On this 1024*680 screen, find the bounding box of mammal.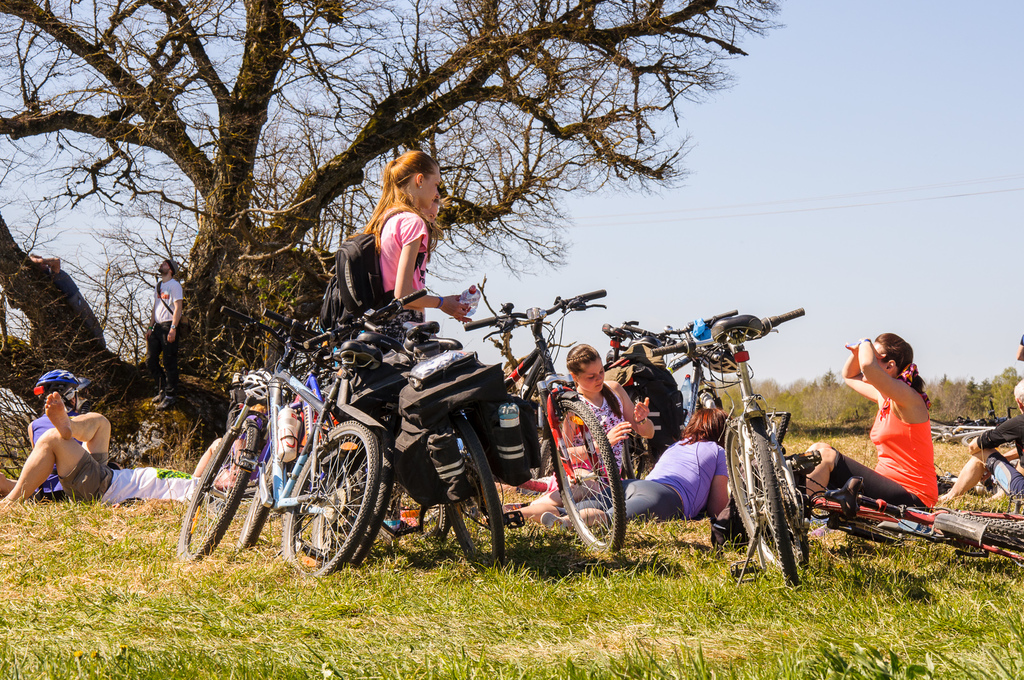
Bounding box: 141:257:182:409.
